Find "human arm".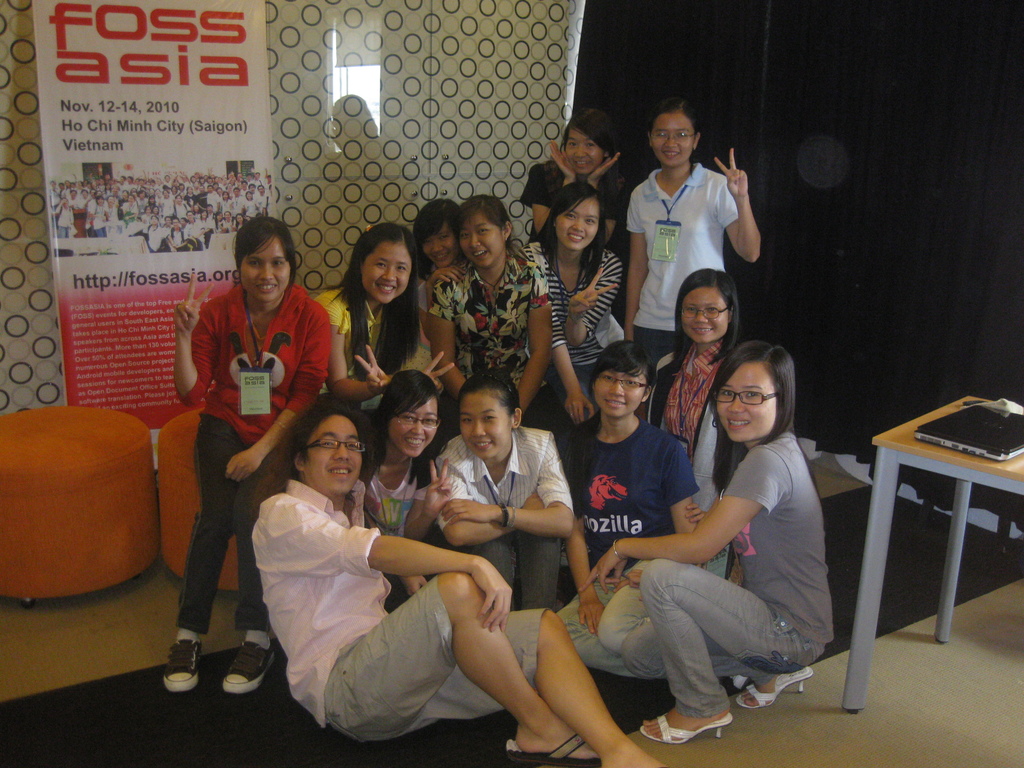
region(399, 545, 431, 601).
